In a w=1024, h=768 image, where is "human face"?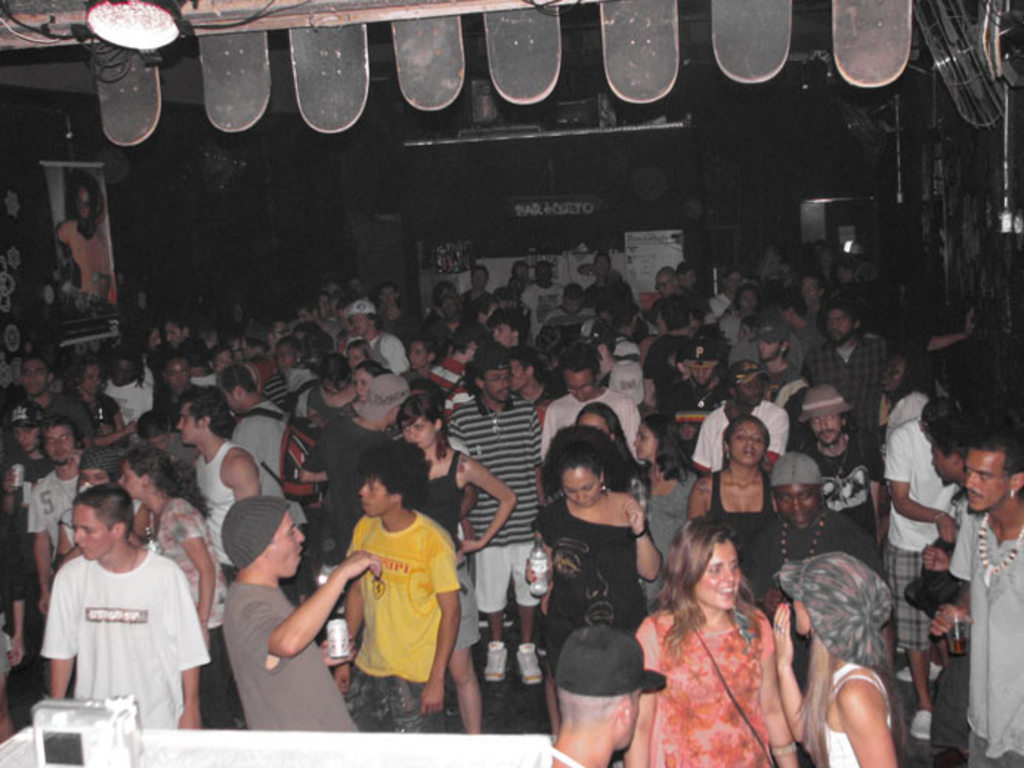
locate(674, 357, 689, 372).
